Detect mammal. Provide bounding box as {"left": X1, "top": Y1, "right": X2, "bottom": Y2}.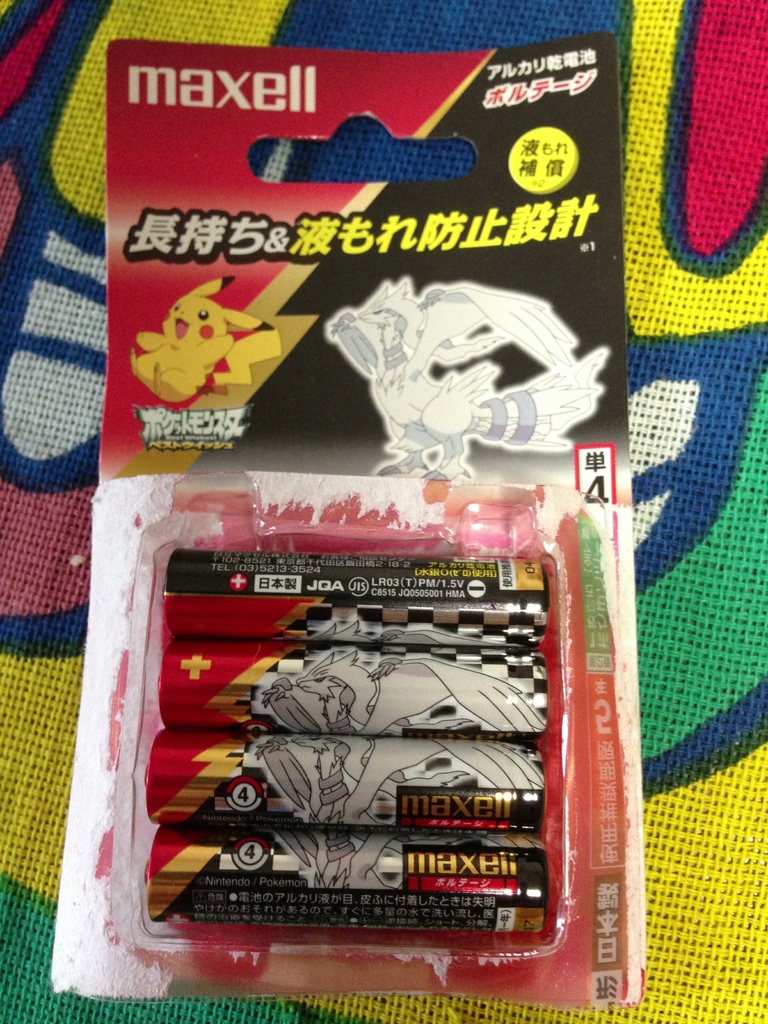
{"left": 300, "top": 266, "right": 605, "bottom": 495}.
